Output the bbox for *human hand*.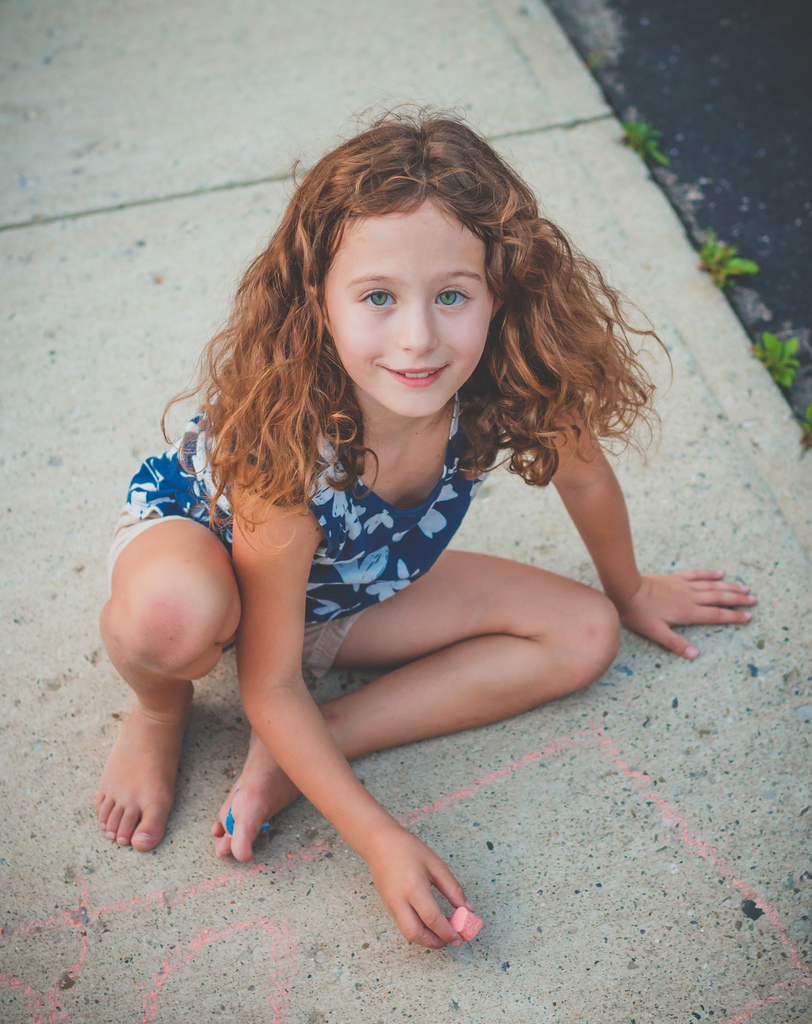
<box>619,569,756,660</box>.
